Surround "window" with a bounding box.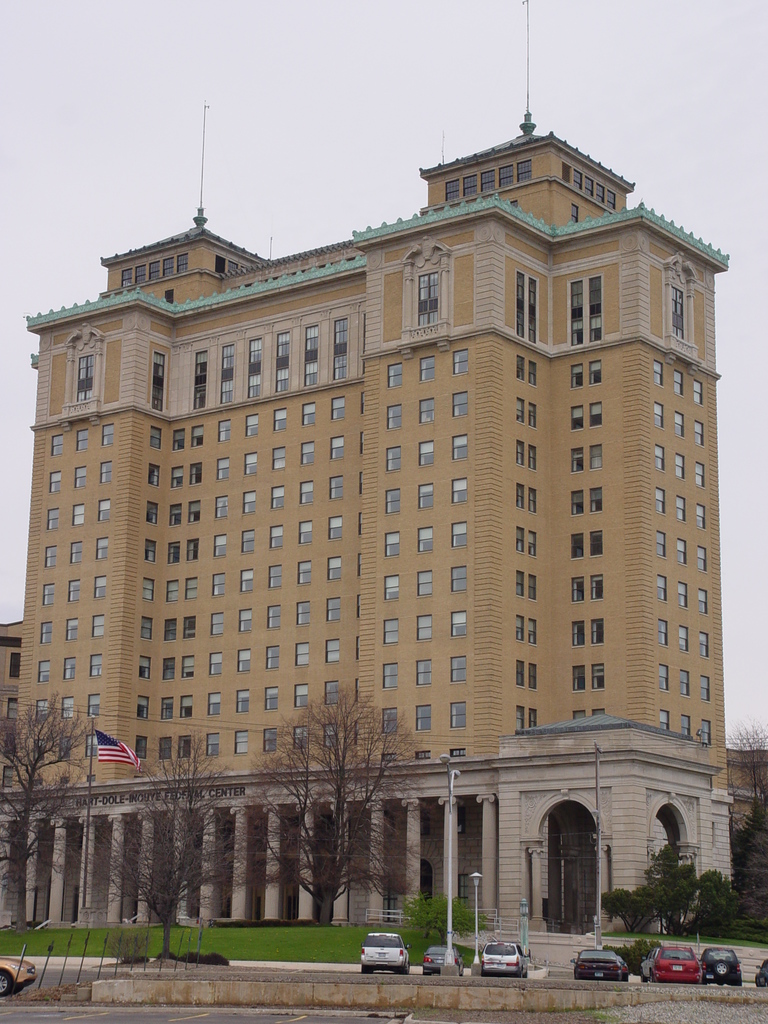
bbox=[70, 540, 83, 563].
